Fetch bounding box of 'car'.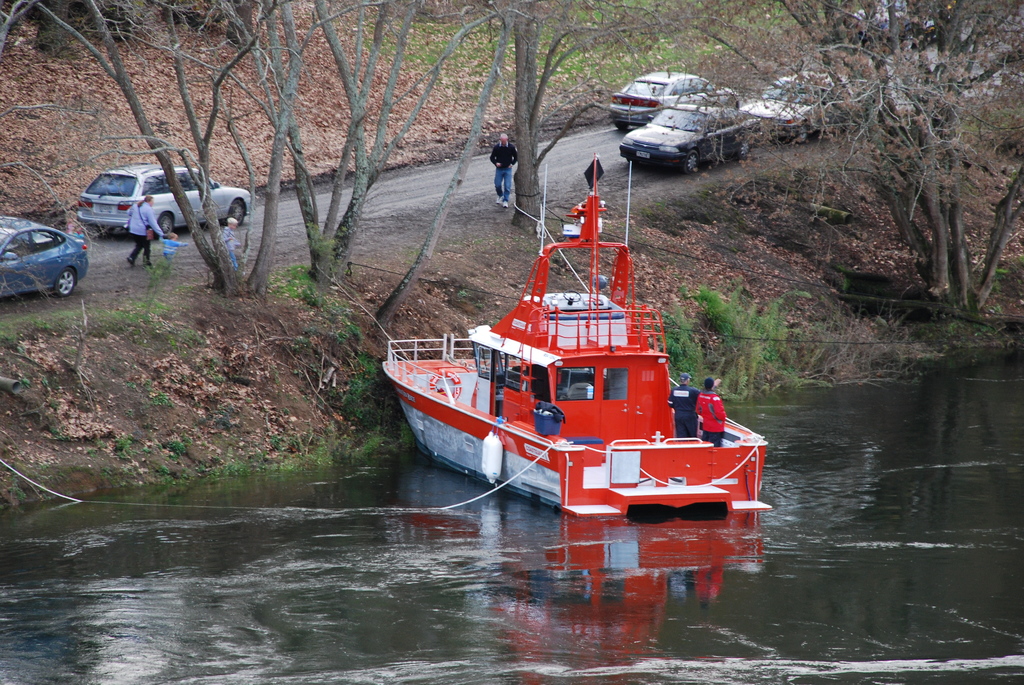
Bbox: (x1=751, y1=69, x2=831, y2=138).
